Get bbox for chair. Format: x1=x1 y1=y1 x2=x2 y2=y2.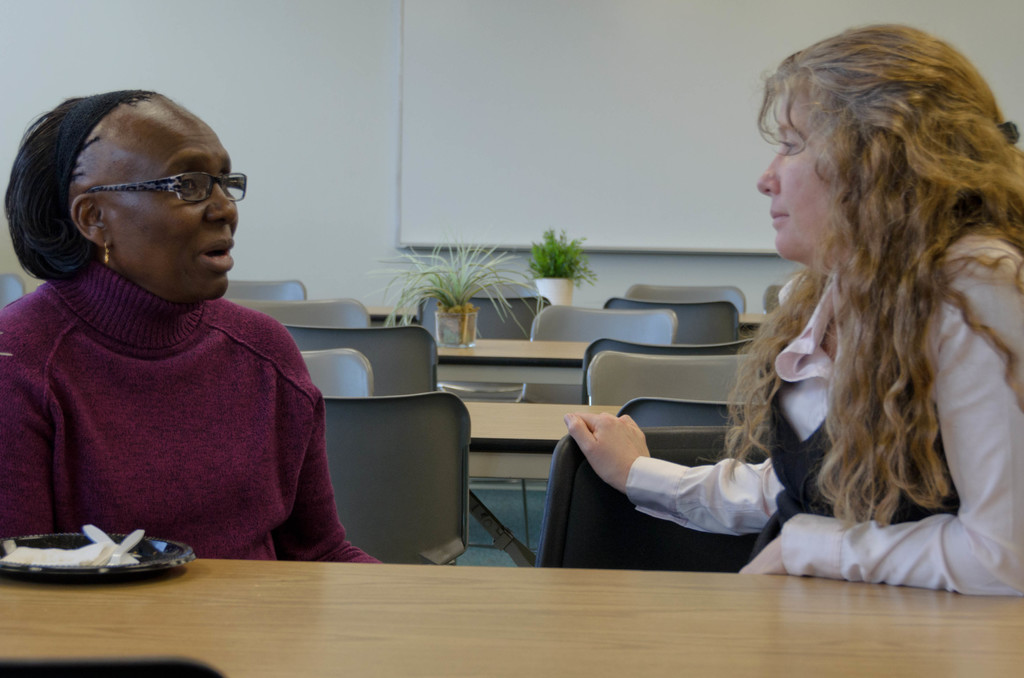
x1=579 y1=335 x2=762 y2=403.
